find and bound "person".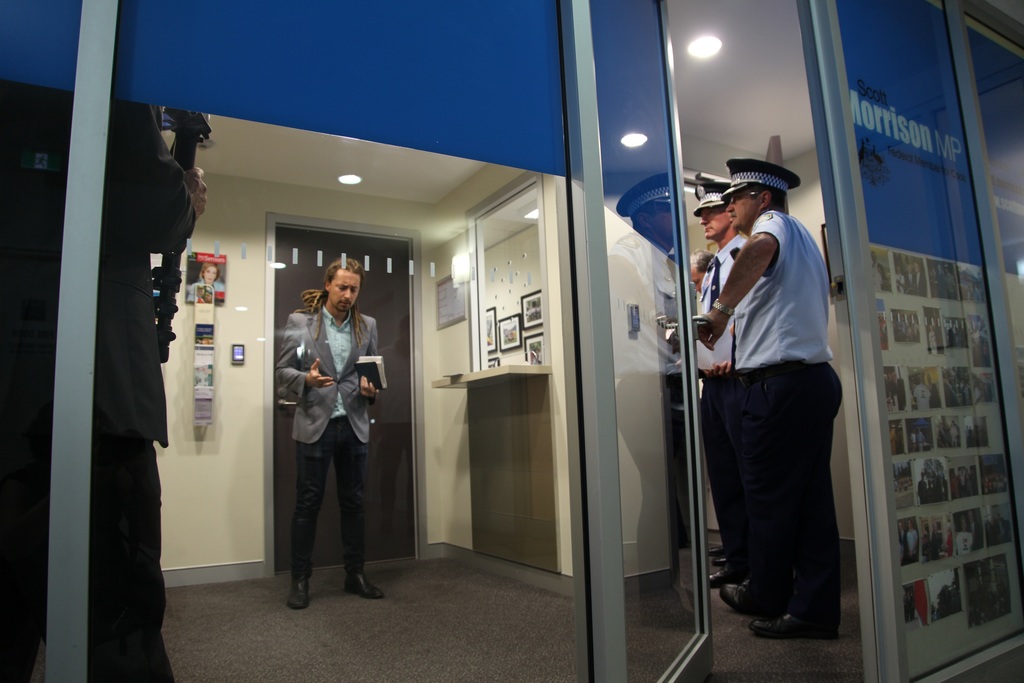
Bound: 281, 228, 382, 632.
